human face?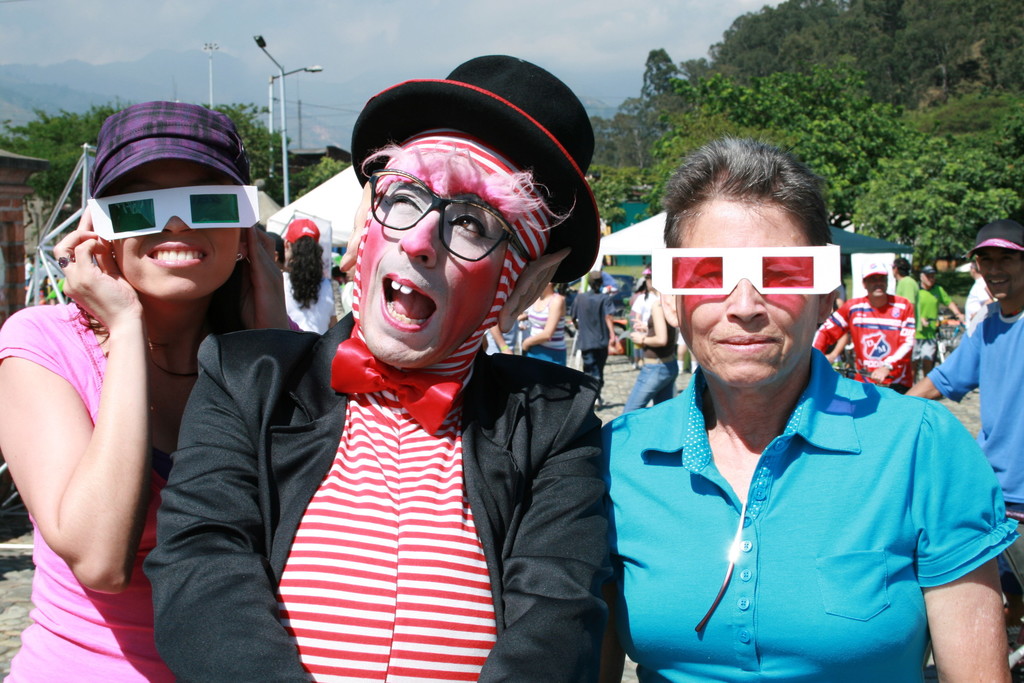
[977, 252, 1020, 297]
